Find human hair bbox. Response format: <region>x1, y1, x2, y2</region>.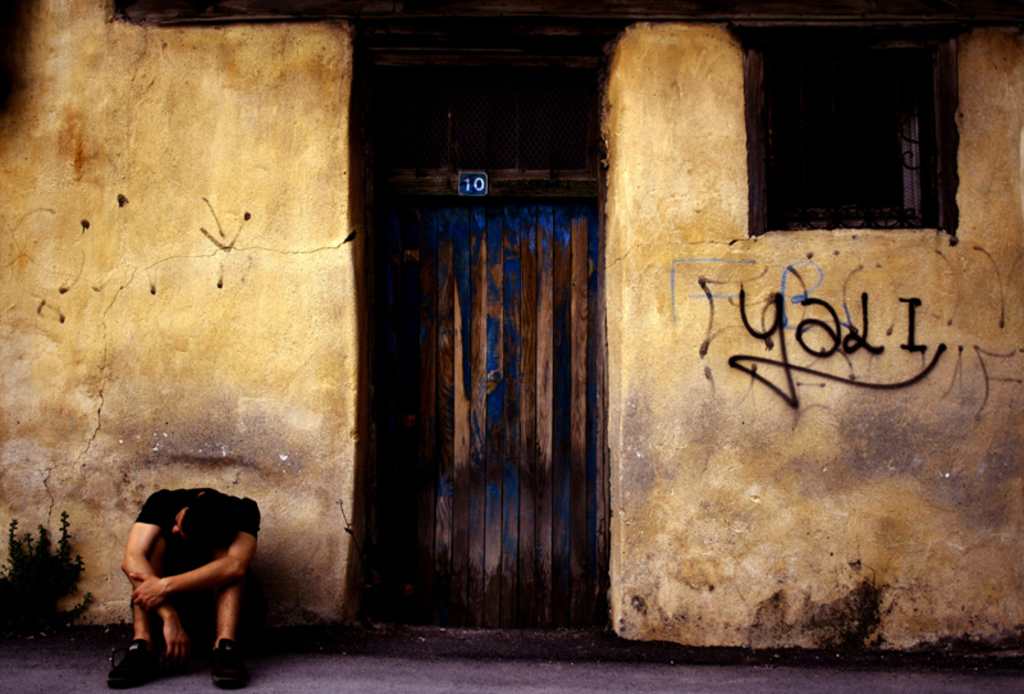
<region>179, 490, 238, 548</region>.
